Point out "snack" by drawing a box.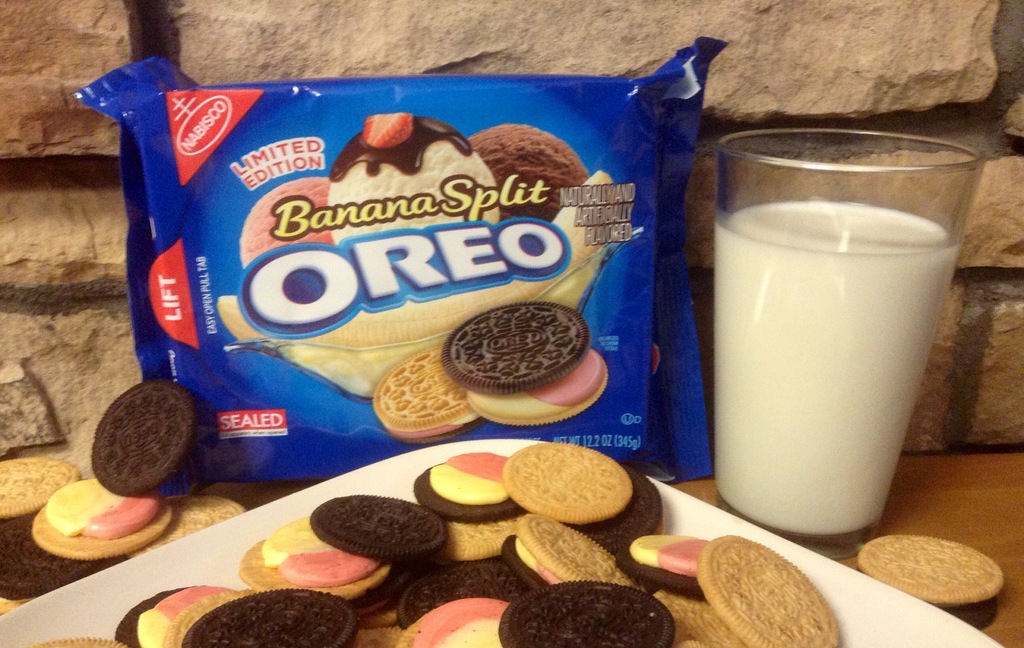
[442,300,607,427].
